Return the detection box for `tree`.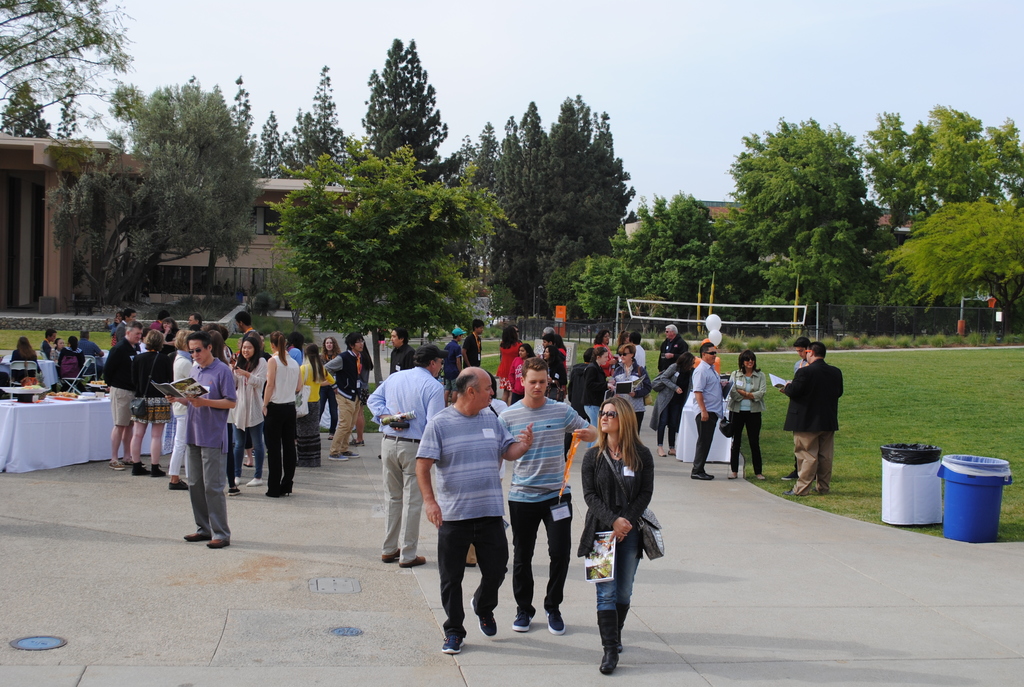
detection(51, 159, 139, 306).
